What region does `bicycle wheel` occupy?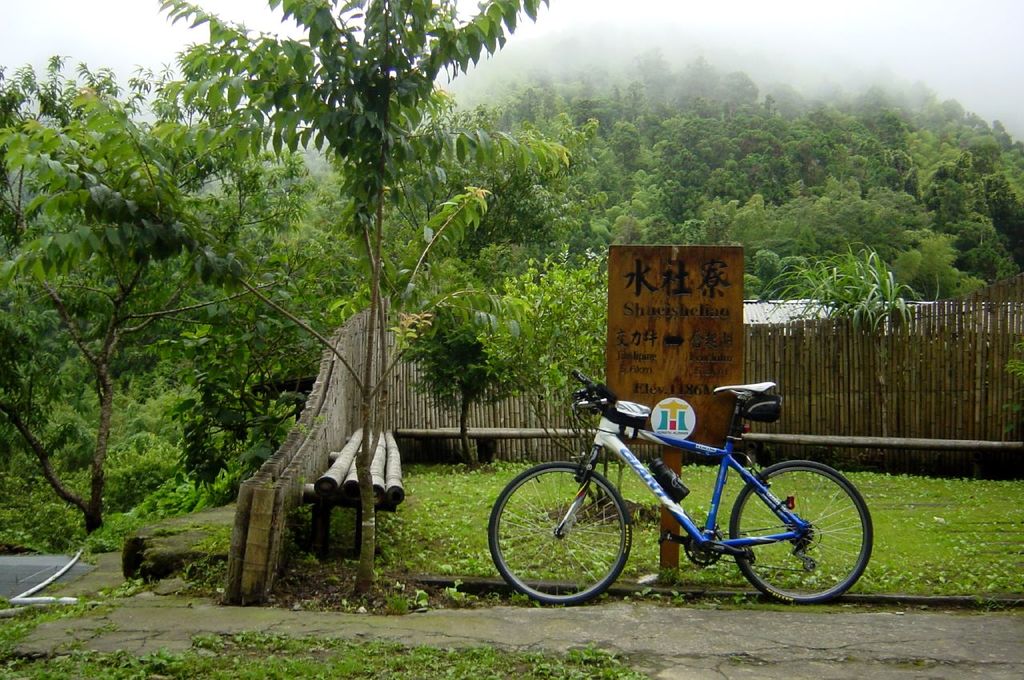
486, 462, 634, 608.
